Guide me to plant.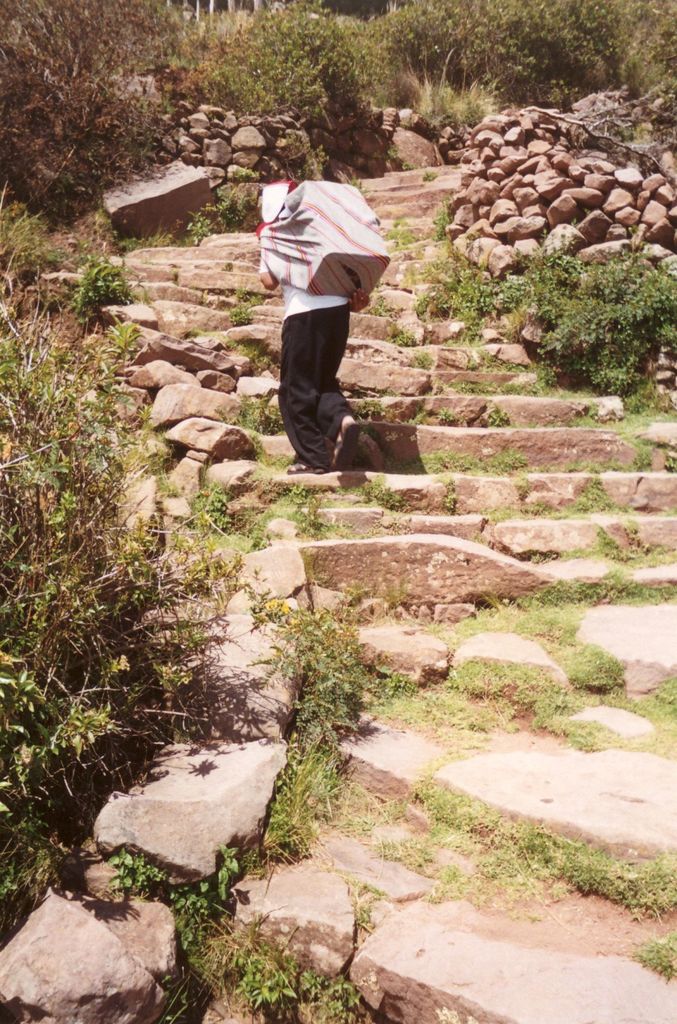
Guidance: Rect(389, 204, 413, 245).
